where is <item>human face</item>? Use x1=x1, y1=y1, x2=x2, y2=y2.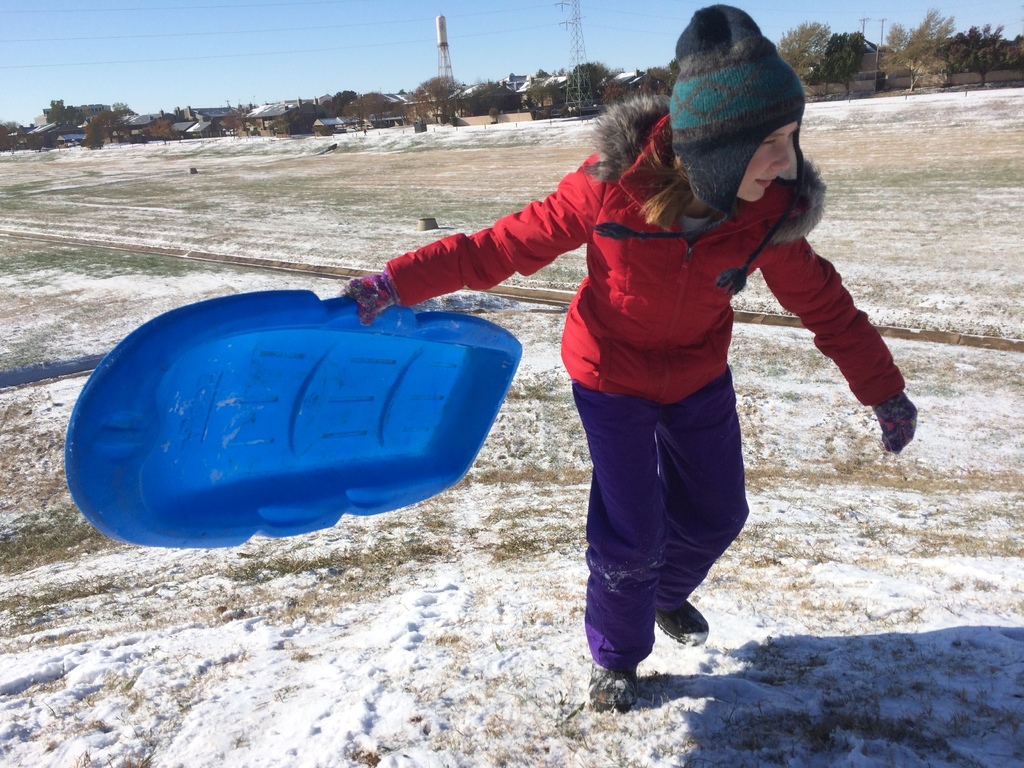
x1=748, y1=113, x2=812, y2=216.
